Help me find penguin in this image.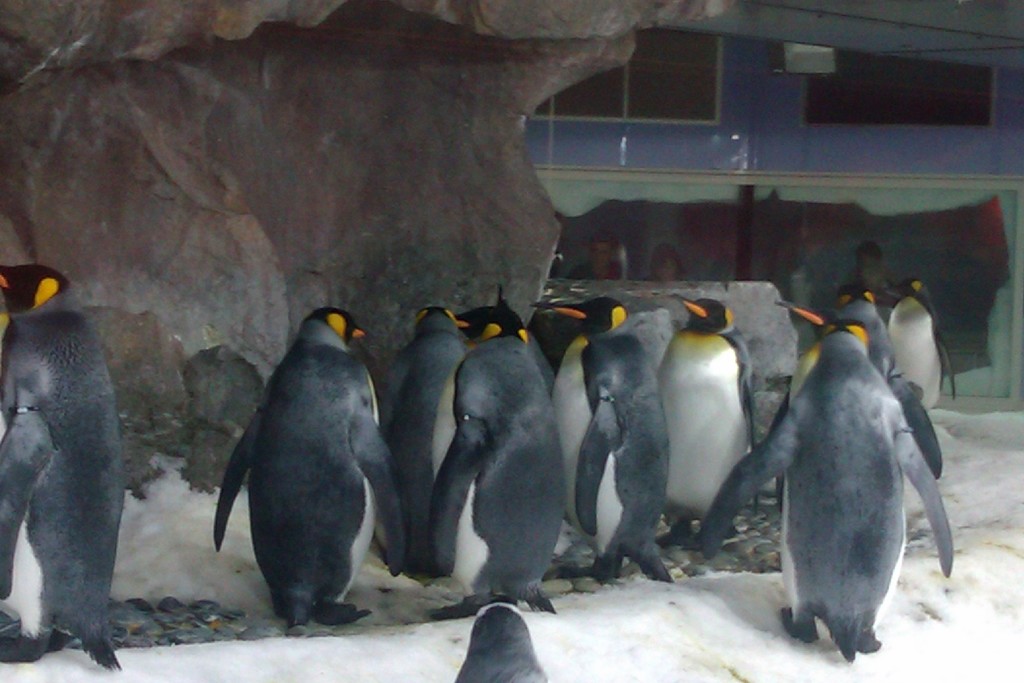
Found it: locate(884, 273, 963, 419).
